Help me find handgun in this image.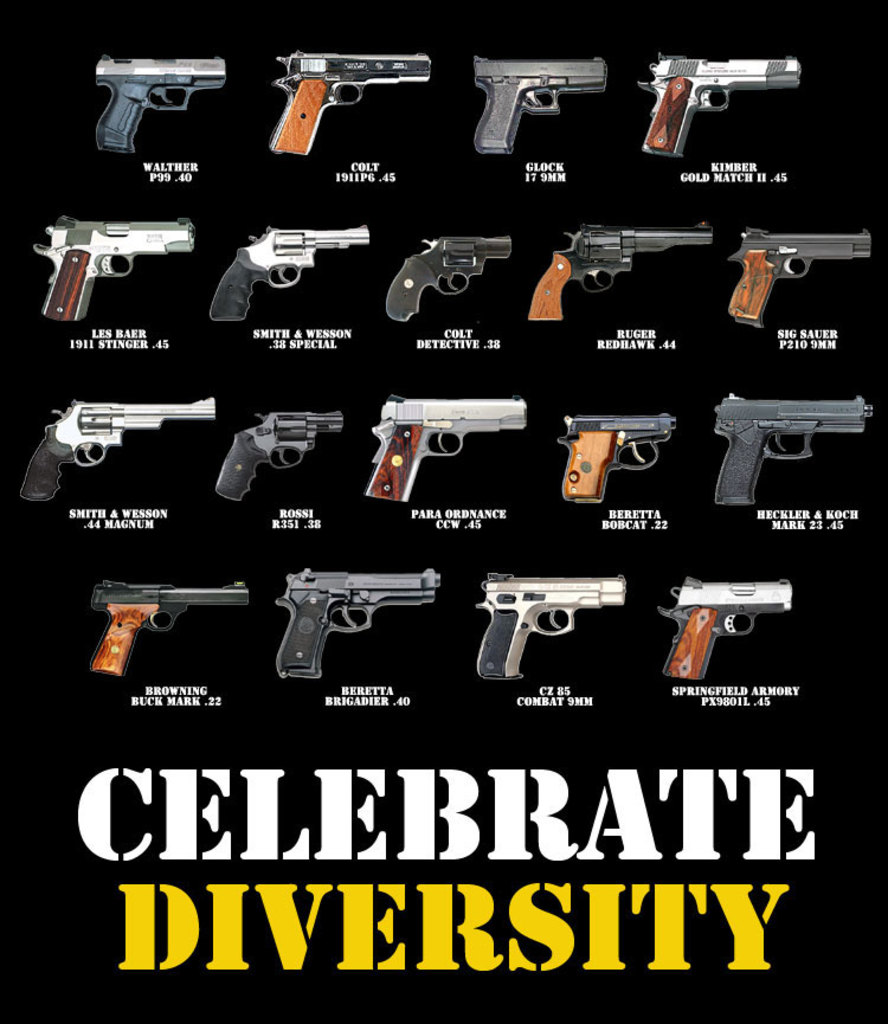
Found it: <region>382, 234, 516, 328</region>.
